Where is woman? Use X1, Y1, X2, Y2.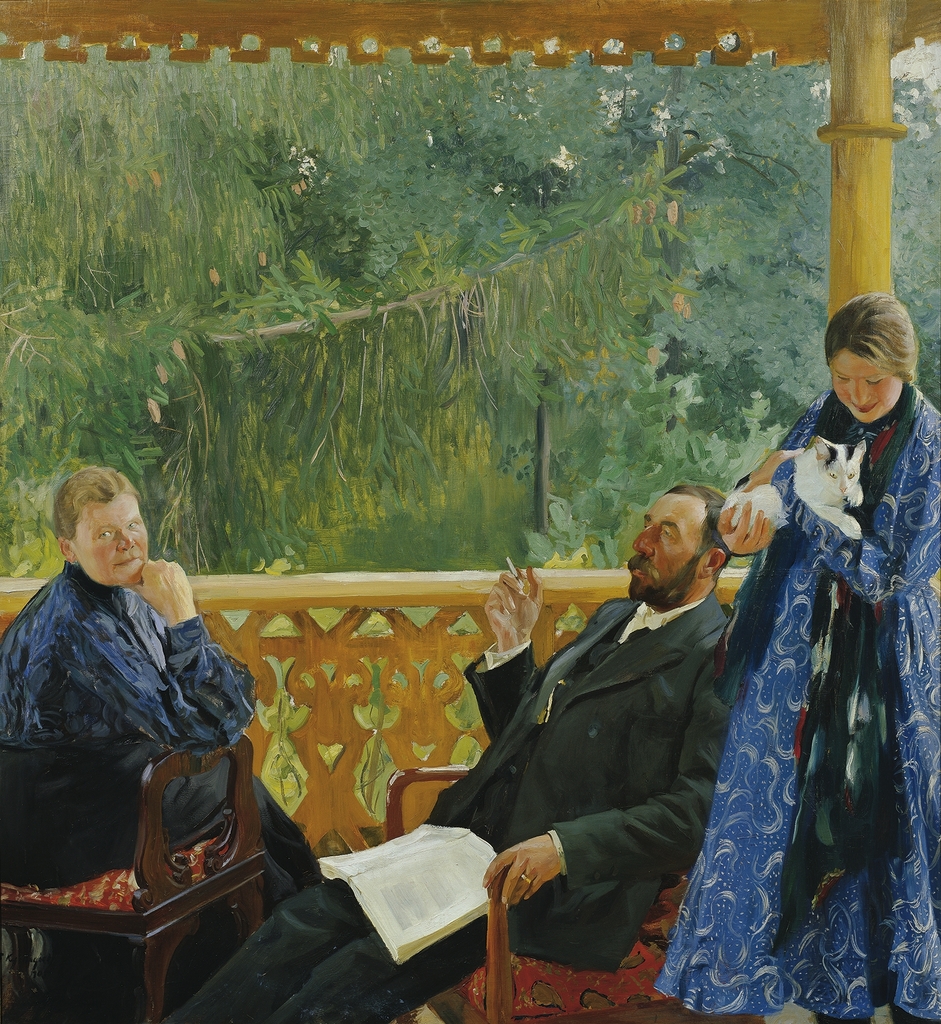
691, 256, 905, 1019.
